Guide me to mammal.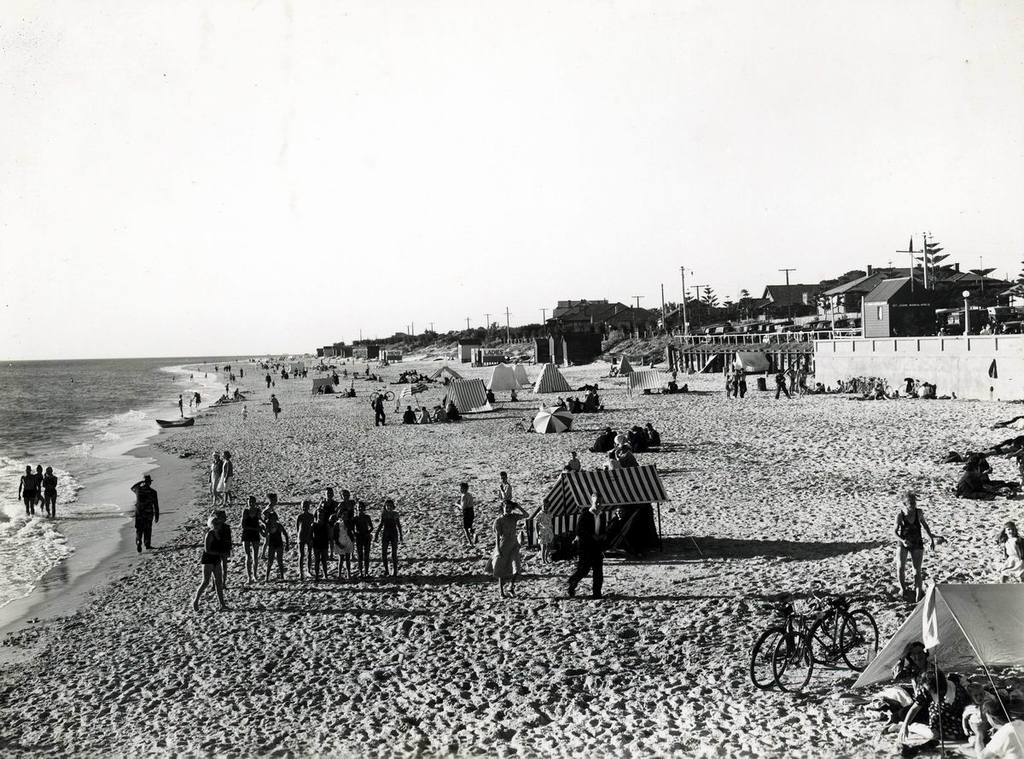
Guidance: 452:482:477:544.
